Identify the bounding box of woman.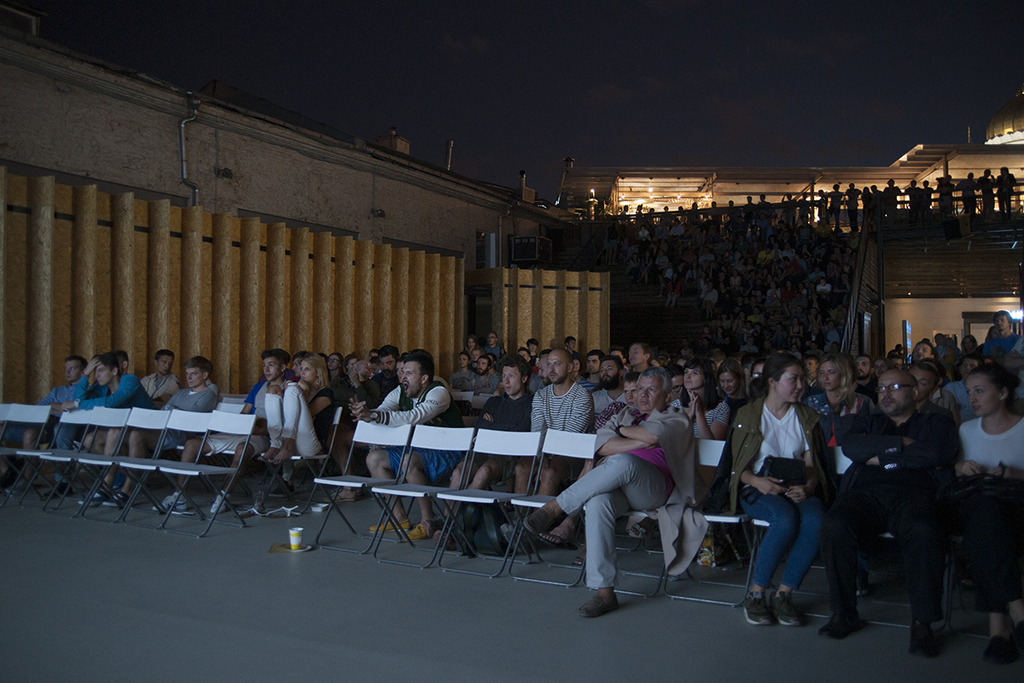
left=661, top=266, right=680, bottom=299.
